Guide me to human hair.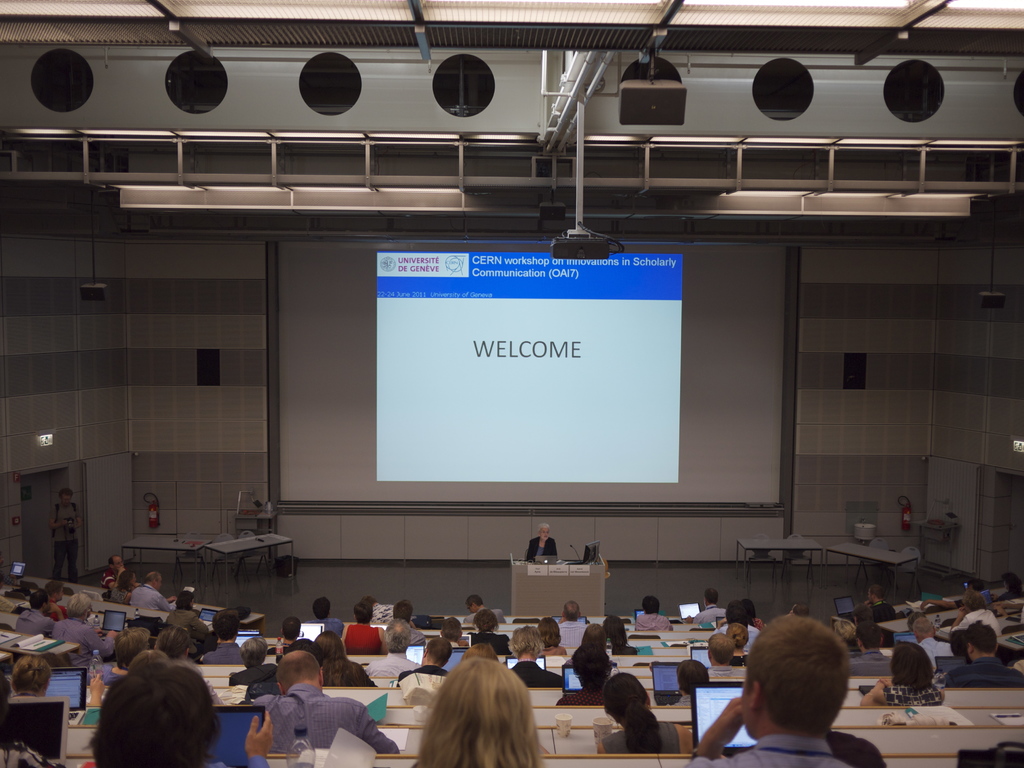
Guidance: bbox(444, 620, 464, 643).
